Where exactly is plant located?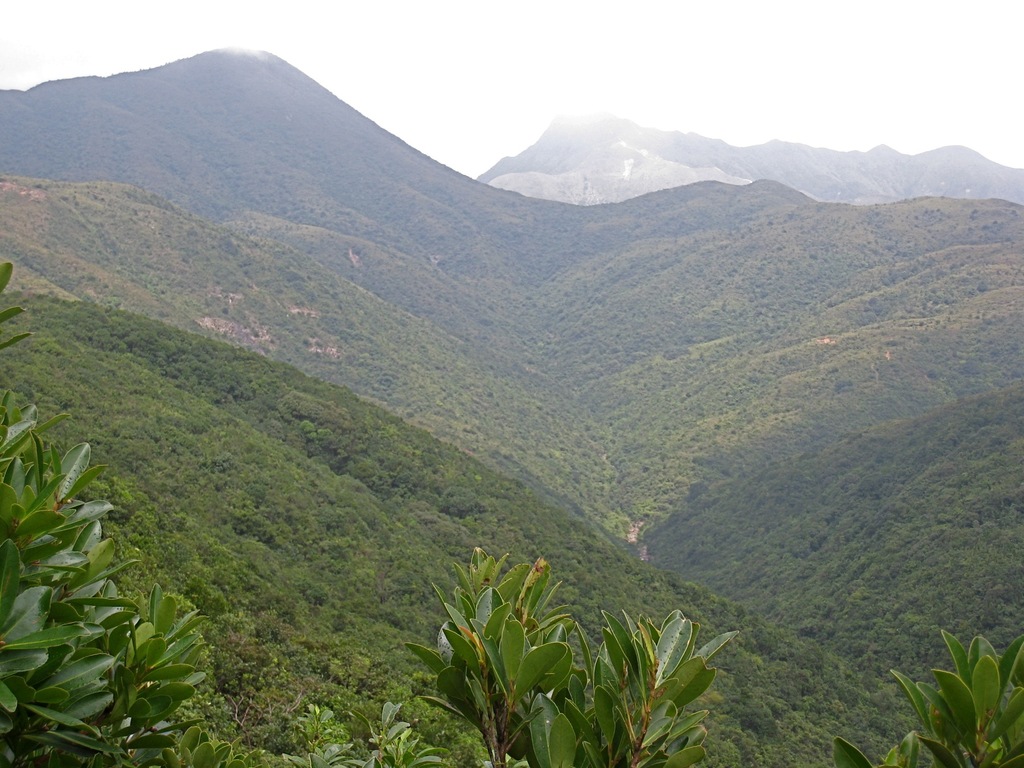
Its bounding box is 406, 547, 742, 767.
